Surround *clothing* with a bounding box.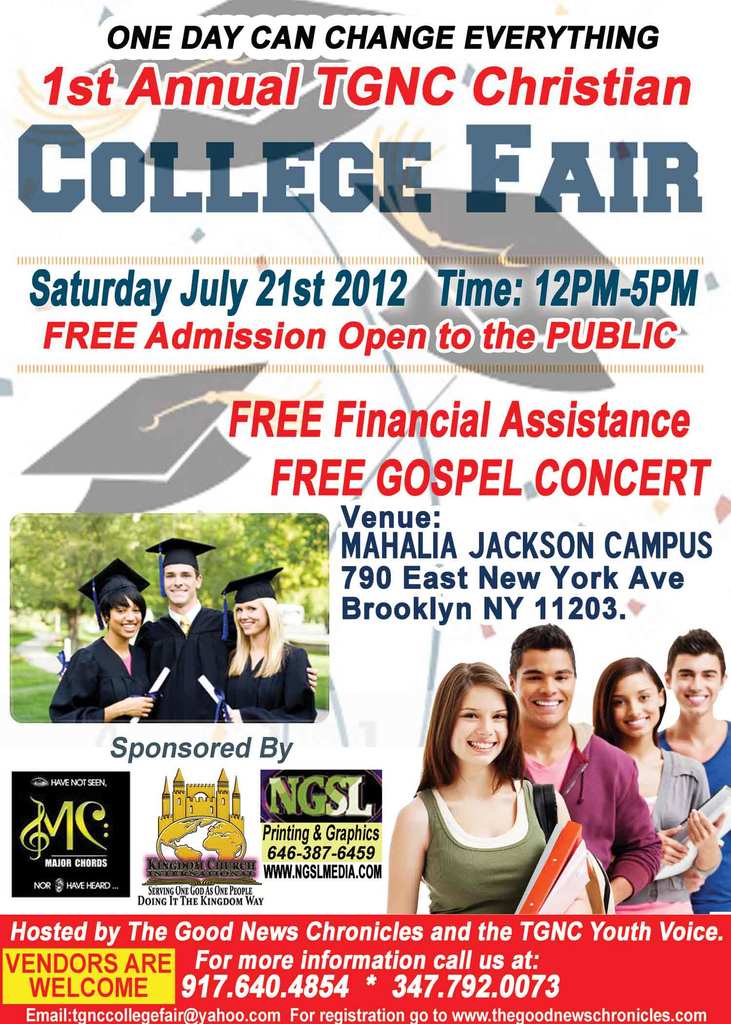
515 714 660 916.
